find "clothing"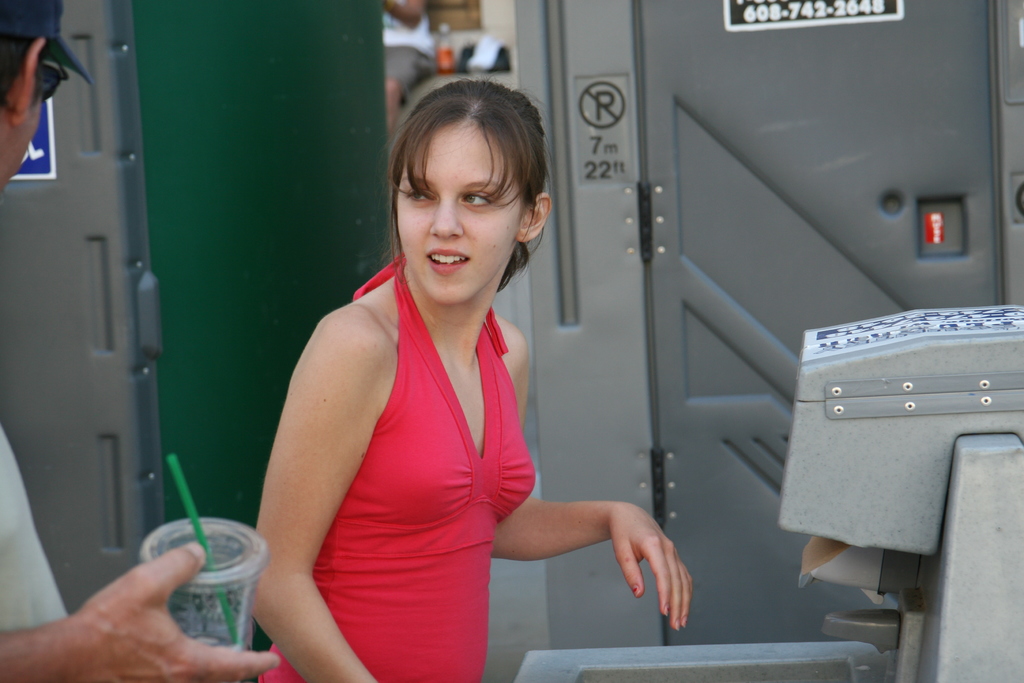
260,248,538,682
